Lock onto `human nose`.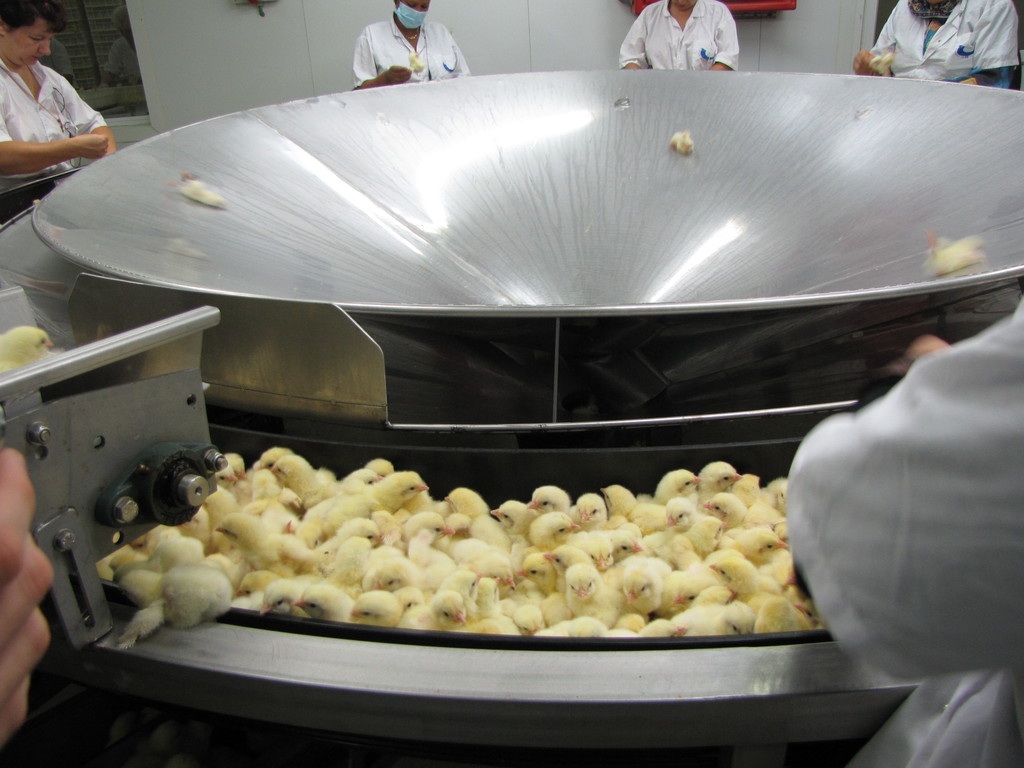
Locked: crop(40, 41, 51, 57).
